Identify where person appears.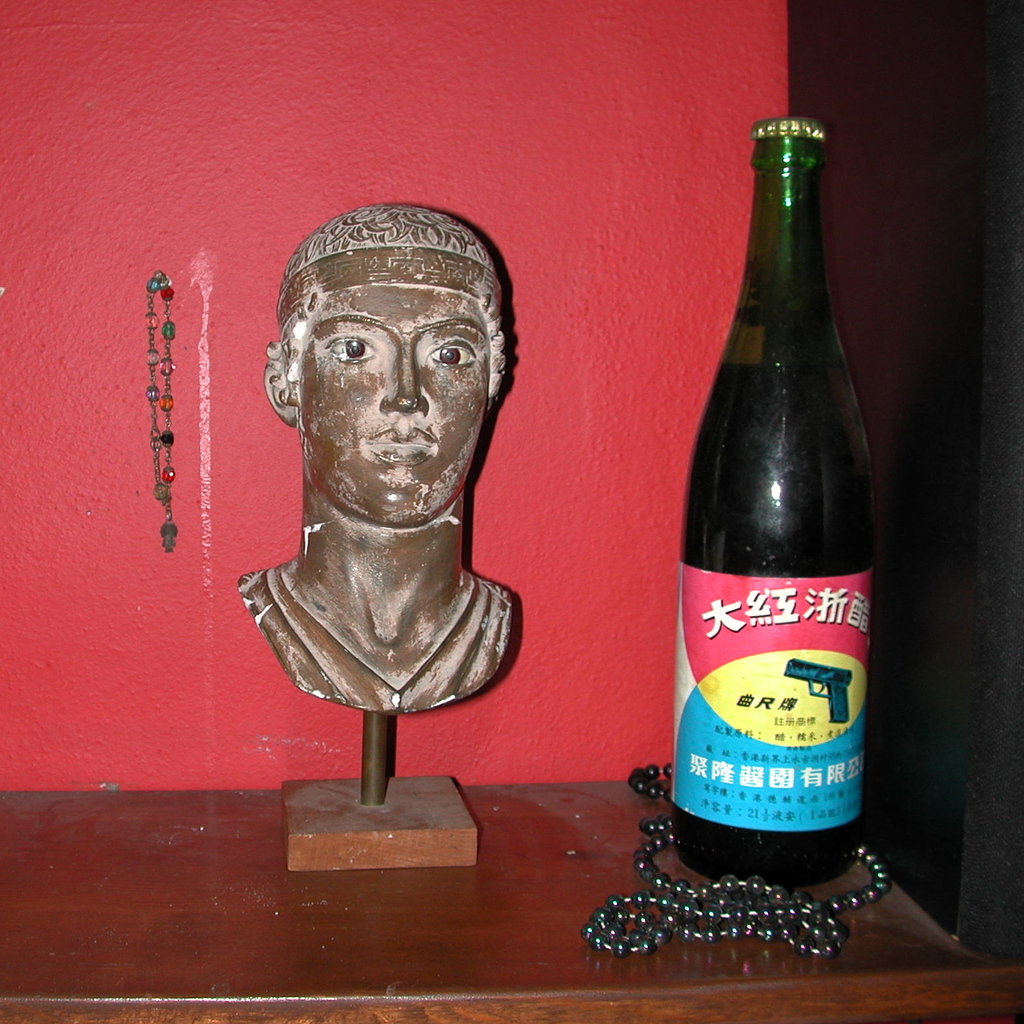
Appears at x1=237, y1=204, x2=514, y2=712.
